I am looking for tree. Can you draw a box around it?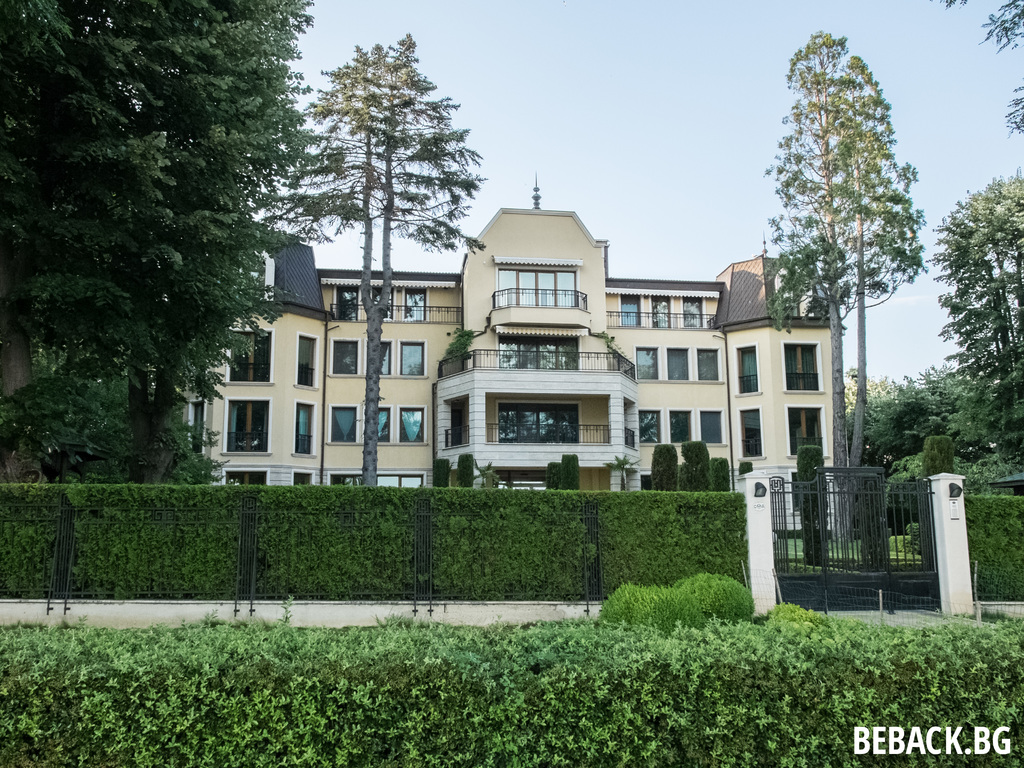
Sure, the bounding box is Rect(250, 32, 486, 486).
